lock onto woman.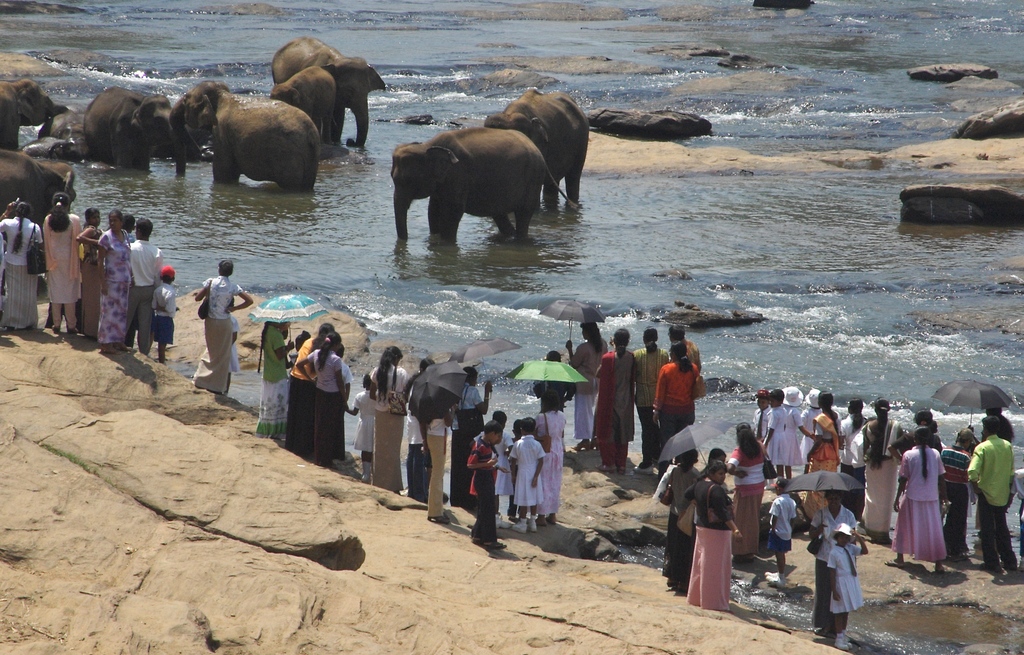
Locked: (42,193,80,334).
